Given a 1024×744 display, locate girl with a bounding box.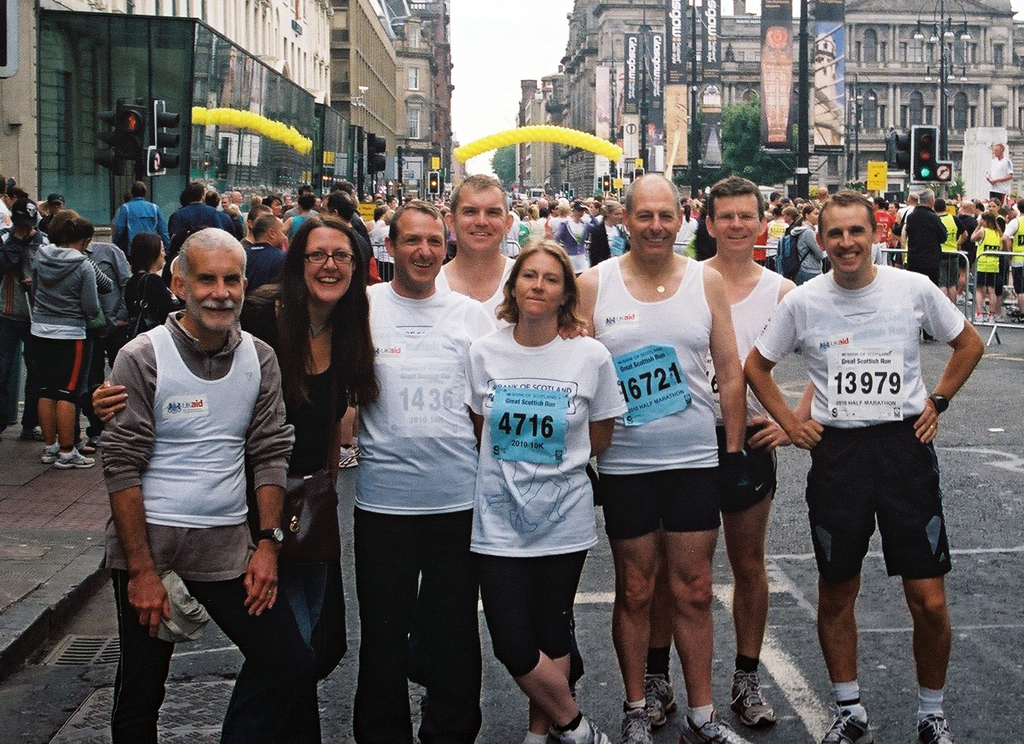
Located: <region>467, 241, 627, 743</region>.
